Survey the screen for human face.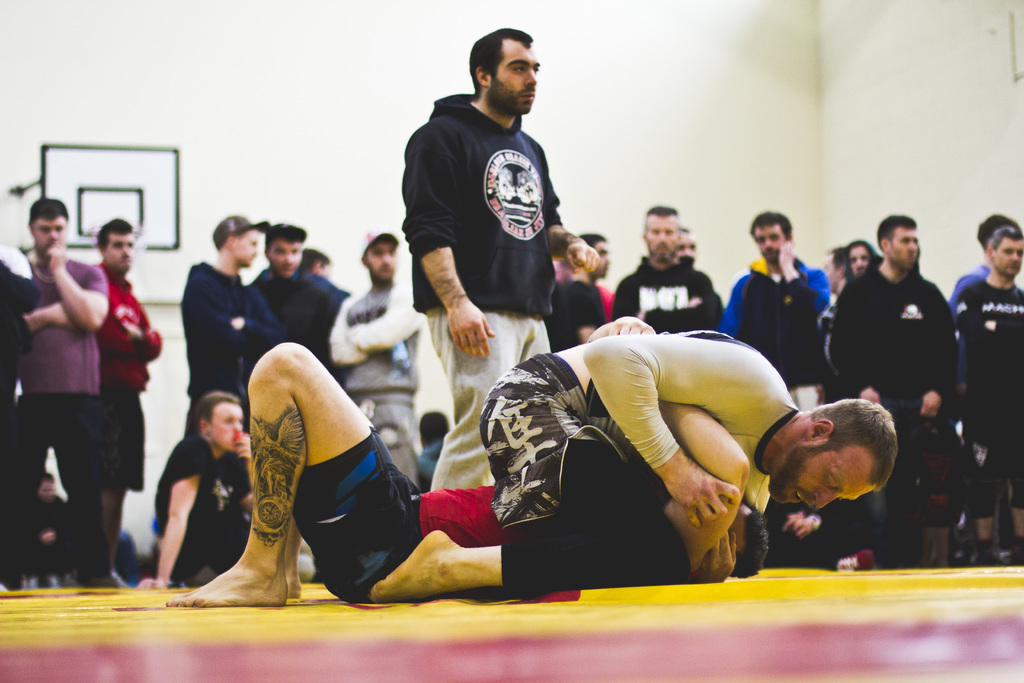
Survey found: {"x1": 645, "y1": 218, "x2": 680, "y2": 259}.
